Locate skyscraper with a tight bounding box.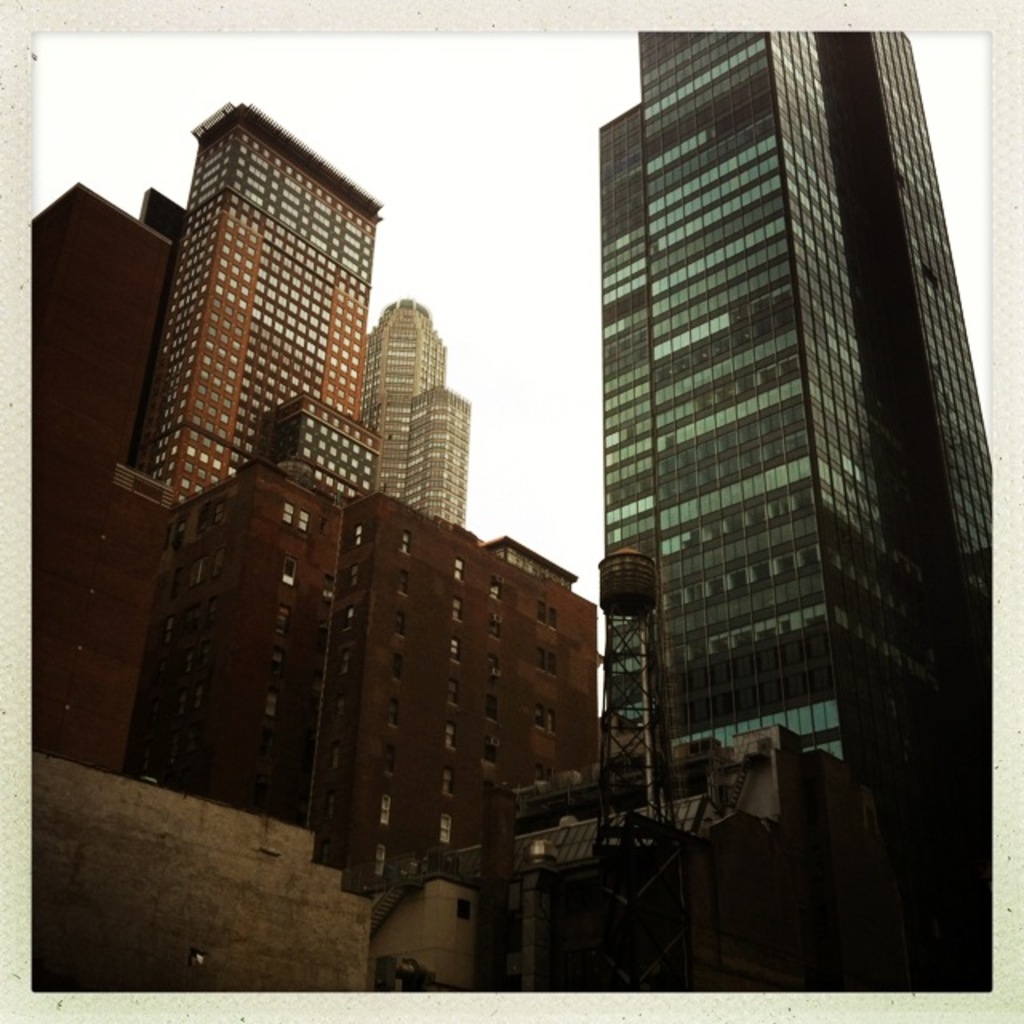
[x1=117, y1=96, x2=392, y2=506].
